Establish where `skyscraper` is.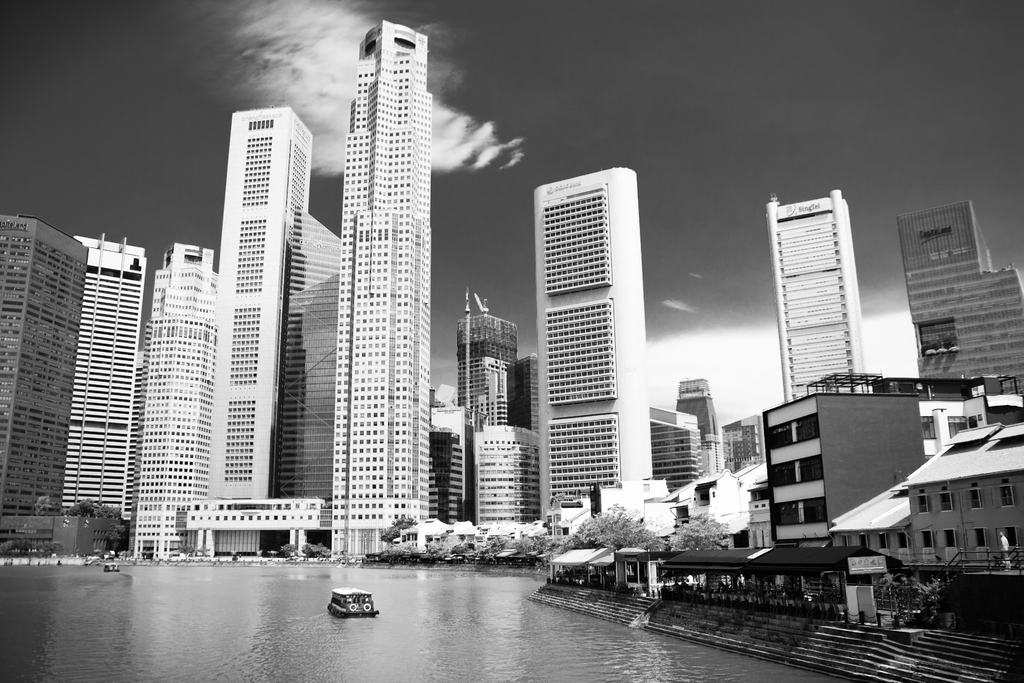
Established at [left=65, top=233, right=150, bottom=529].
